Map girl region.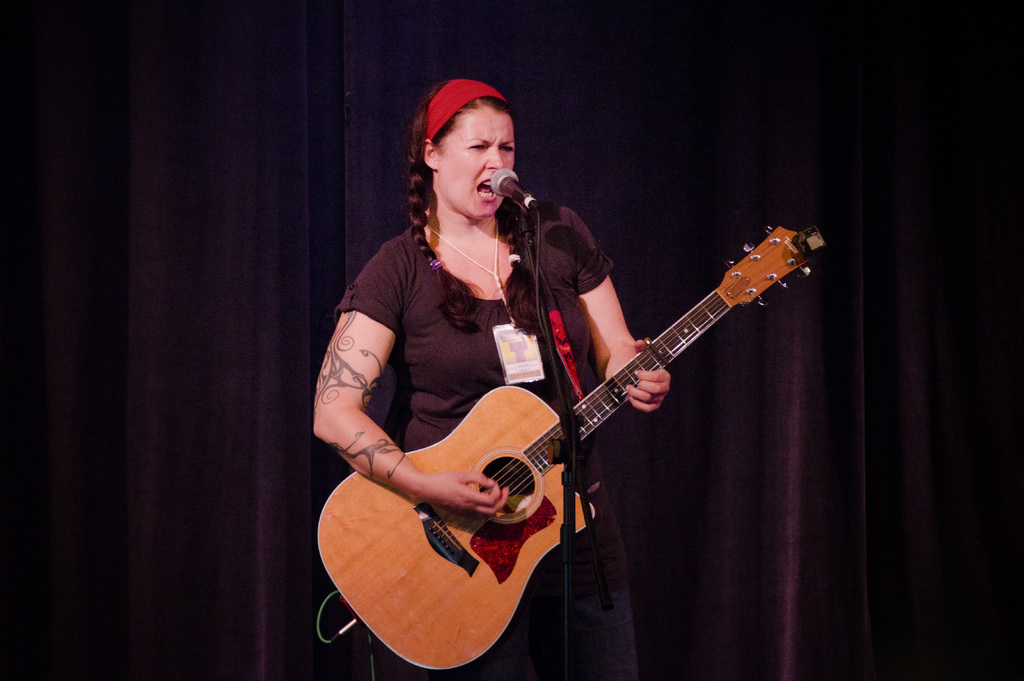
Mapped to [314,70,674,680].
